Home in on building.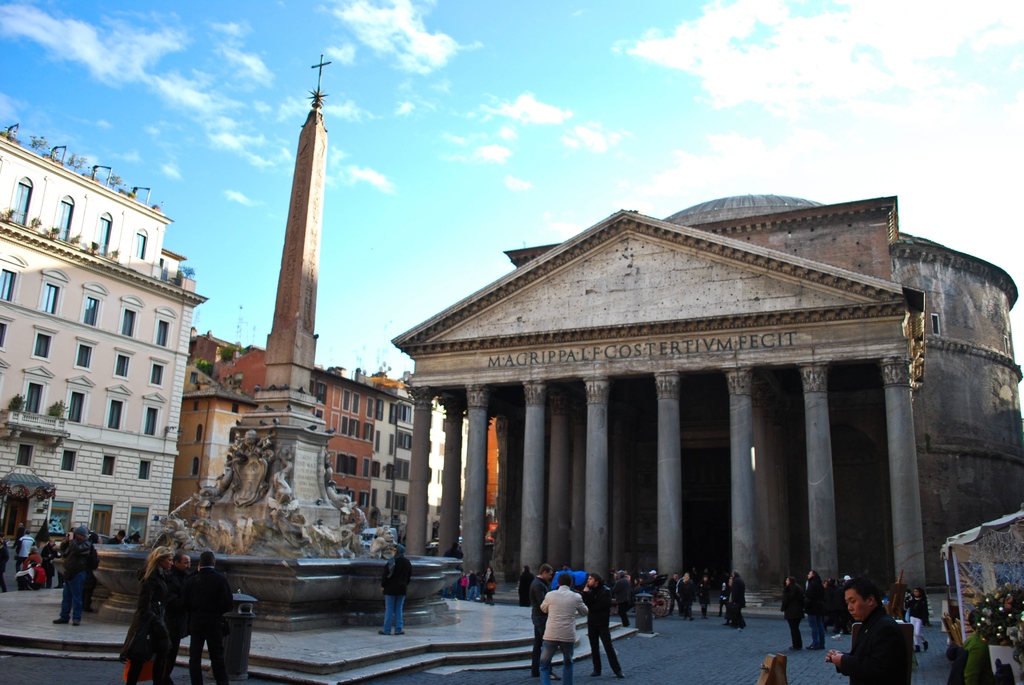
Homed in at locate(374, 388, 415, 524).
